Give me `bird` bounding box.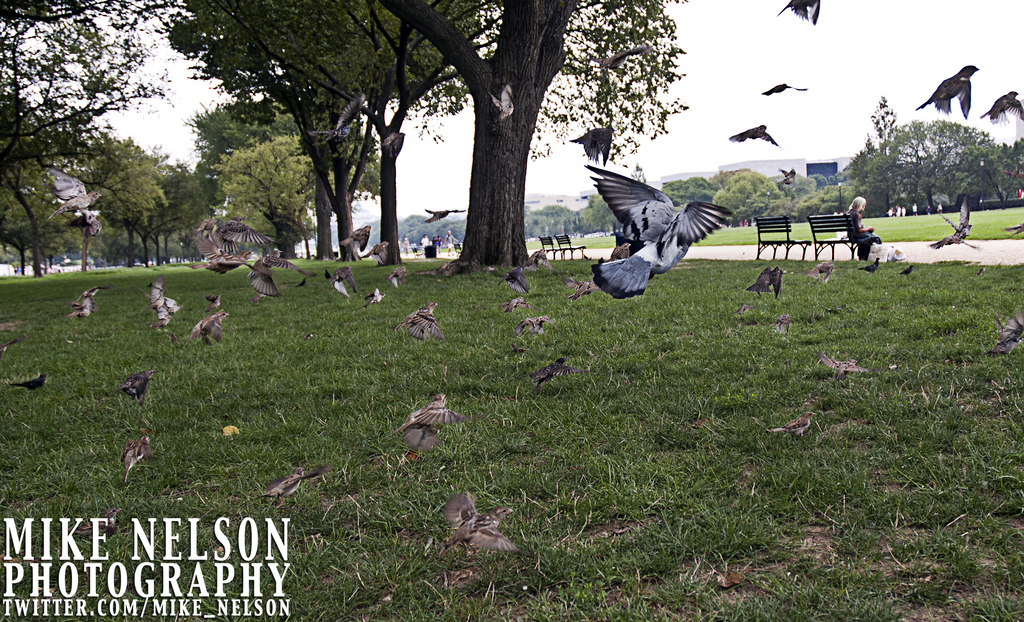
[left=124, top=432, right=144, bottom=479].
